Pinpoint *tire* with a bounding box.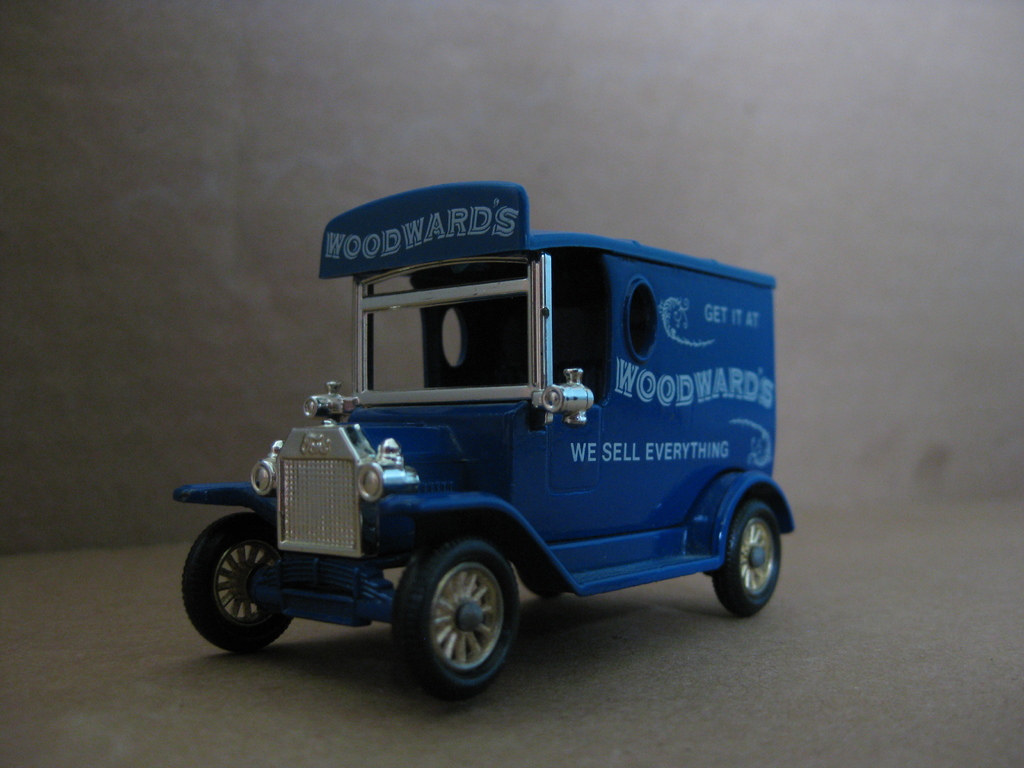
<region>391, 536, 523, 691</region>.
